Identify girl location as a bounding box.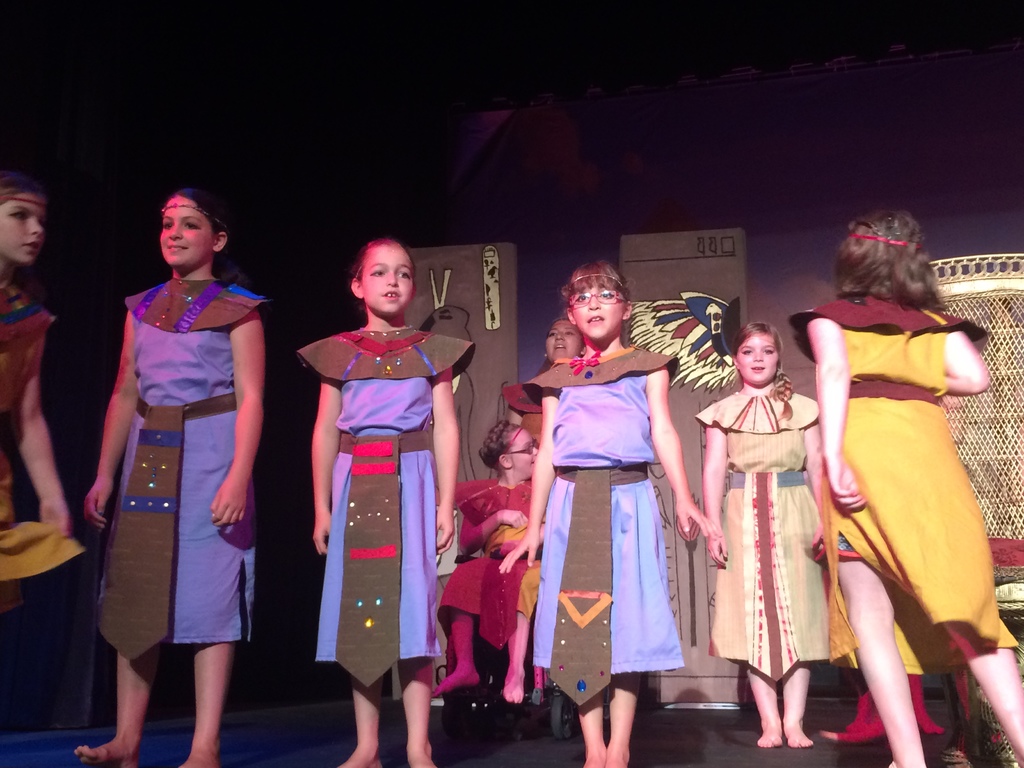
435, 416, 540, 707.
